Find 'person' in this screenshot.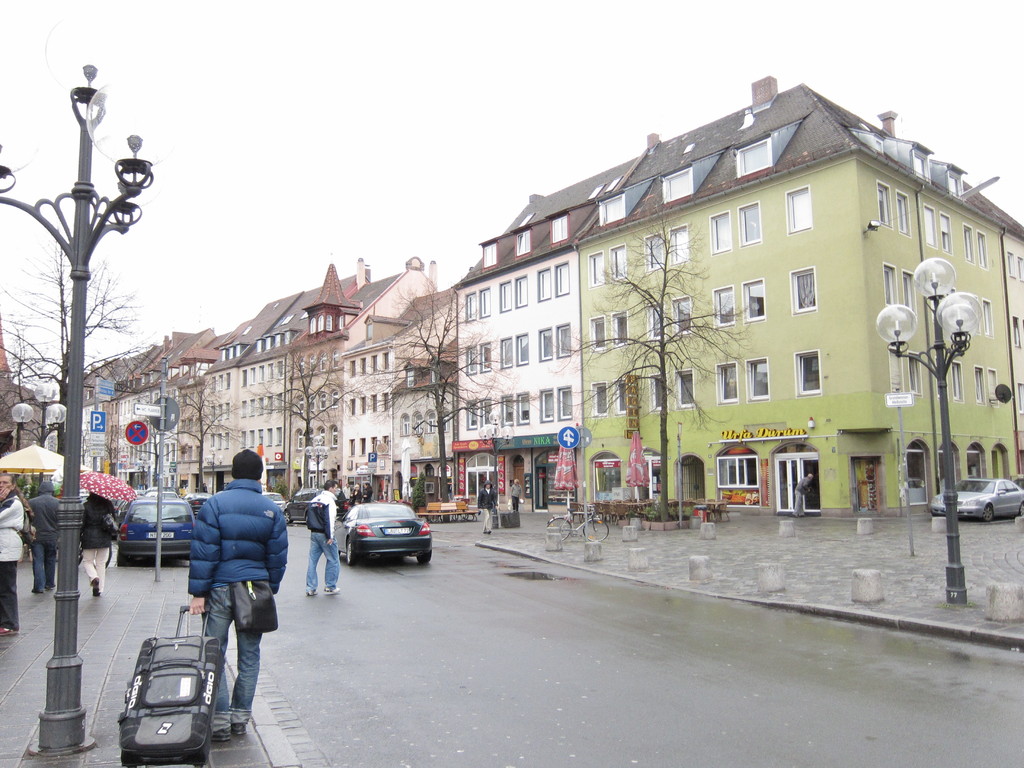
The bounding box for 'person' is <bbox>3, 476, 25, 633</bbox>.
